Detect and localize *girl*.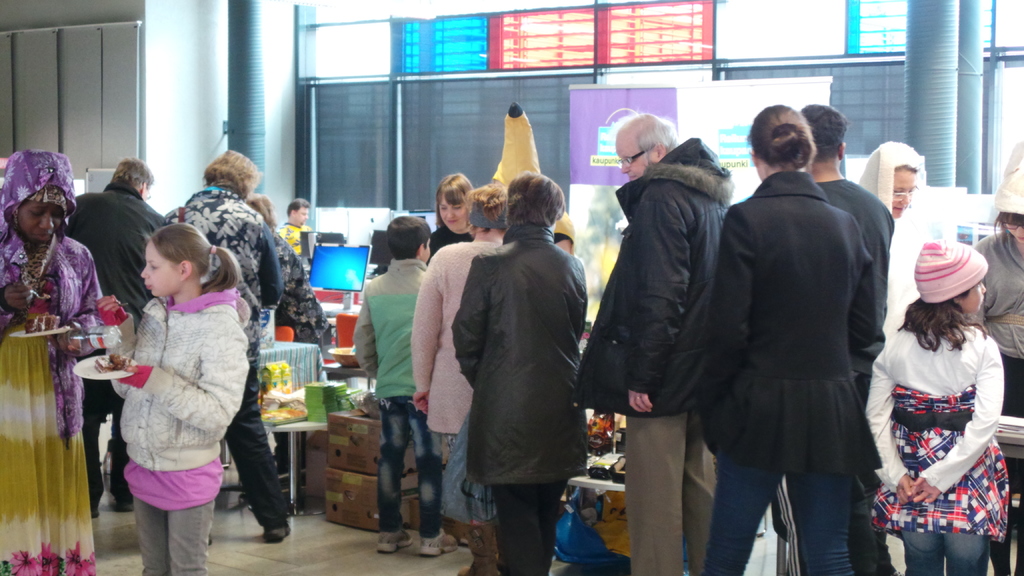
Localized at 95 221 250 575.
